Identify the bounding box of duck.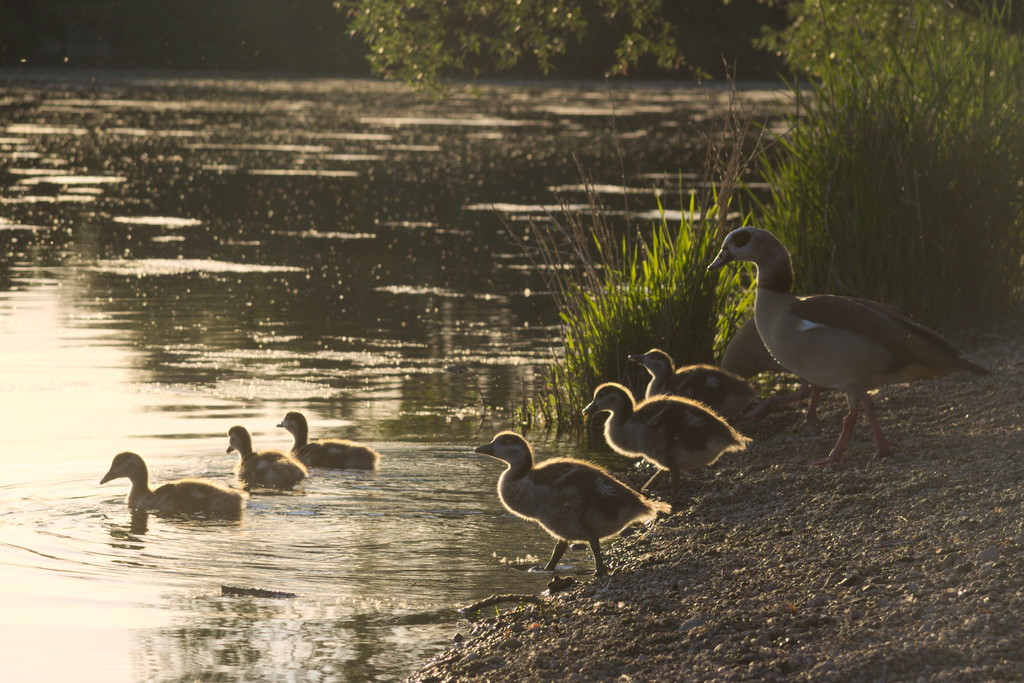
[left=87, top=443, right=244, bottom=536].
